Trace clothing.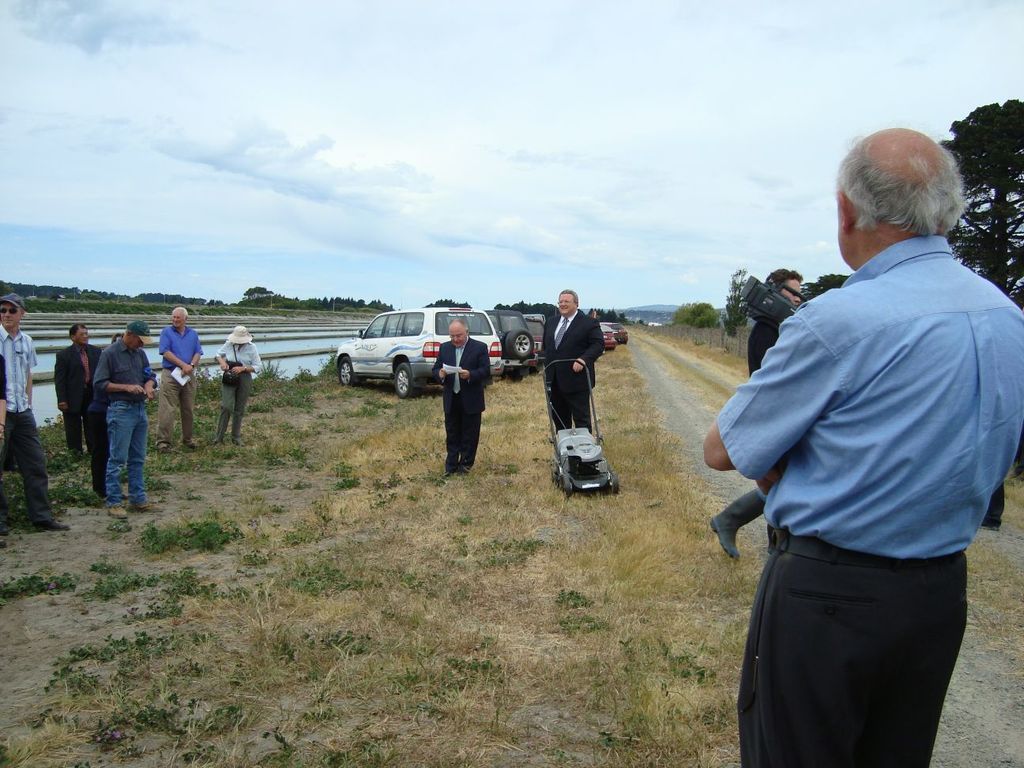
Traced to bbox(736, 298, 784, 537).
